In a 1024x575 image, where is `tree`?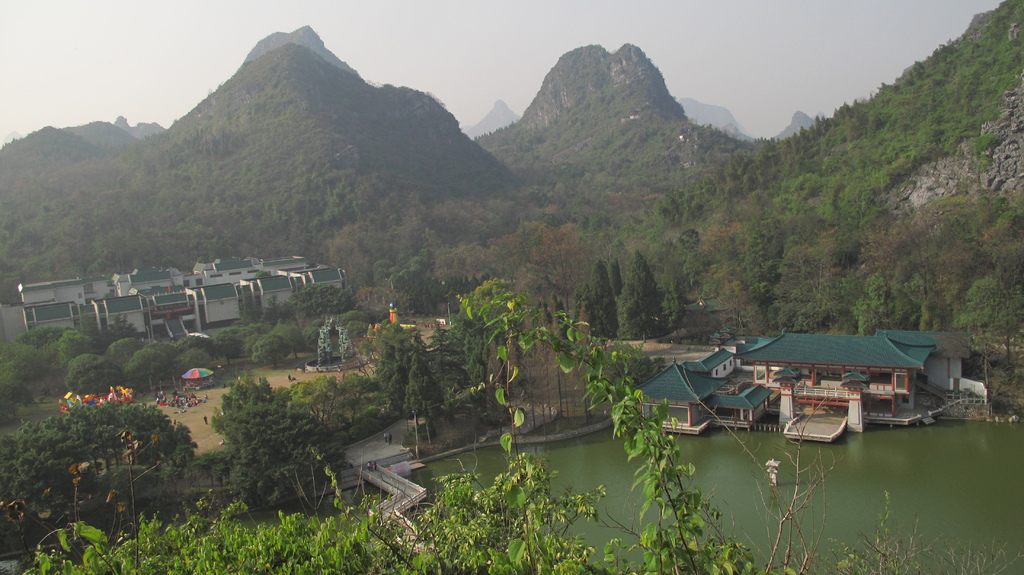
left=590, top=262, right=620, bottom=336.
